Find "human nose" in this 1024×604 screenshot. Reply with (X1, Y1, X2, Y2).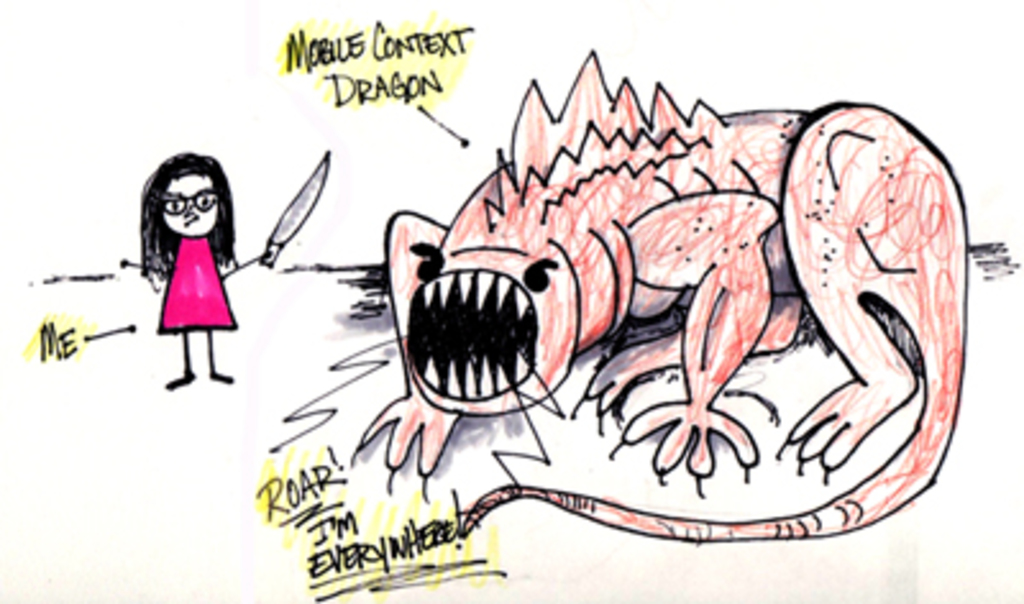
(177, 197, 200, 215).
